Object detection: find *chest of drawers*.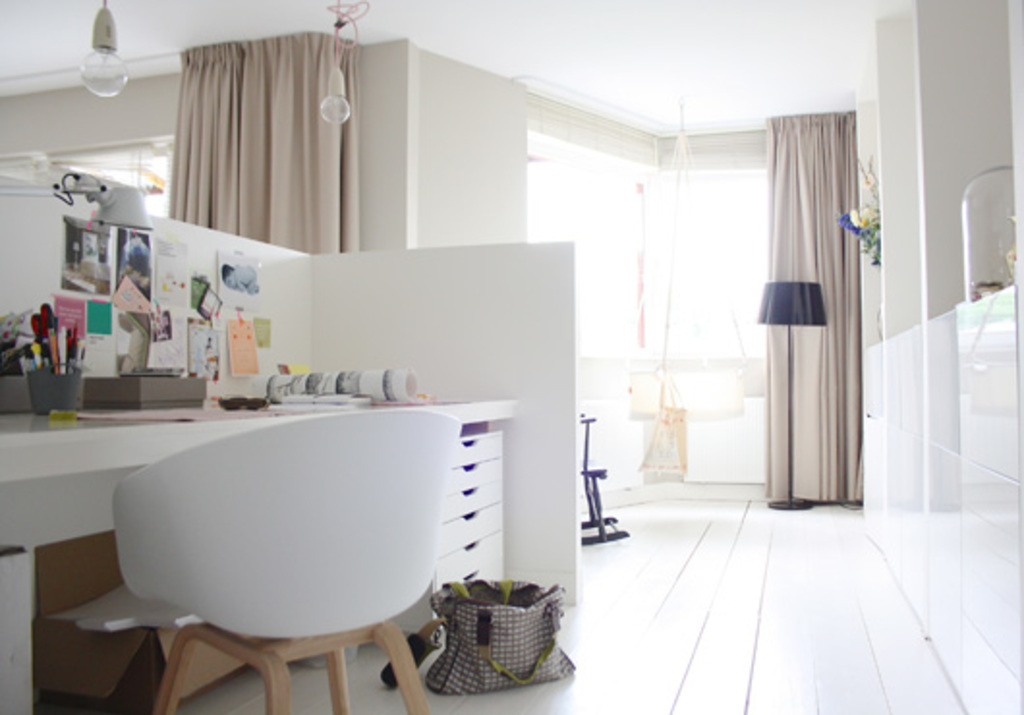
bbox(388, 421, 510, 640).
